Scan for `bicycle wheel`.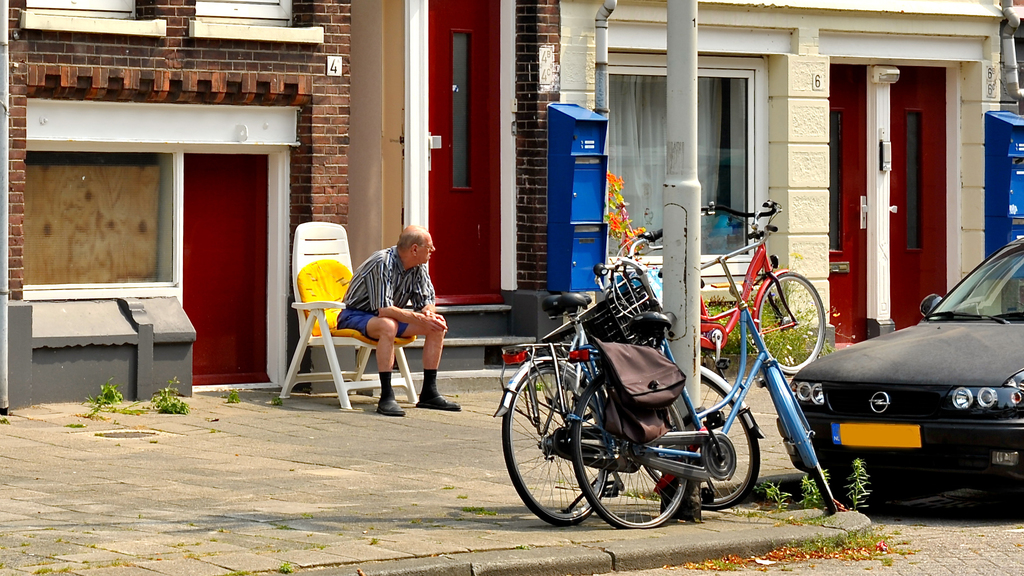
Scan result: <region>645, 371, 758, 507</region>.
